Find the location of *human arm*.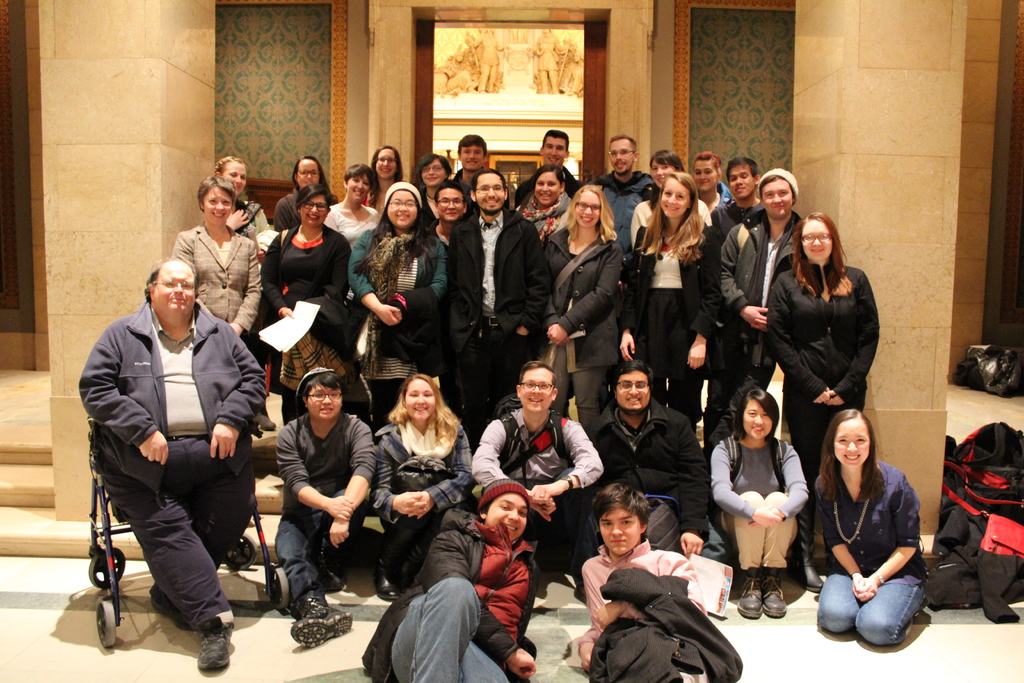
Location: (left=763, top=282, right=828, bottom=409).
